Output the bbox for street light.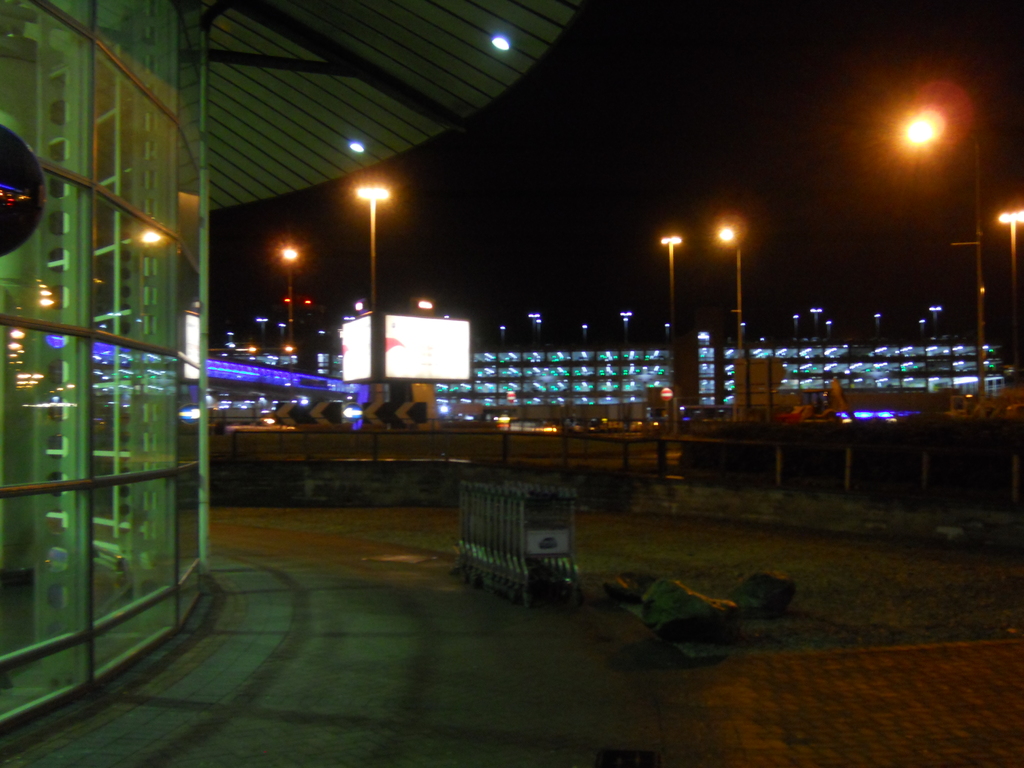
Rect(809, 307, 824, 336).
